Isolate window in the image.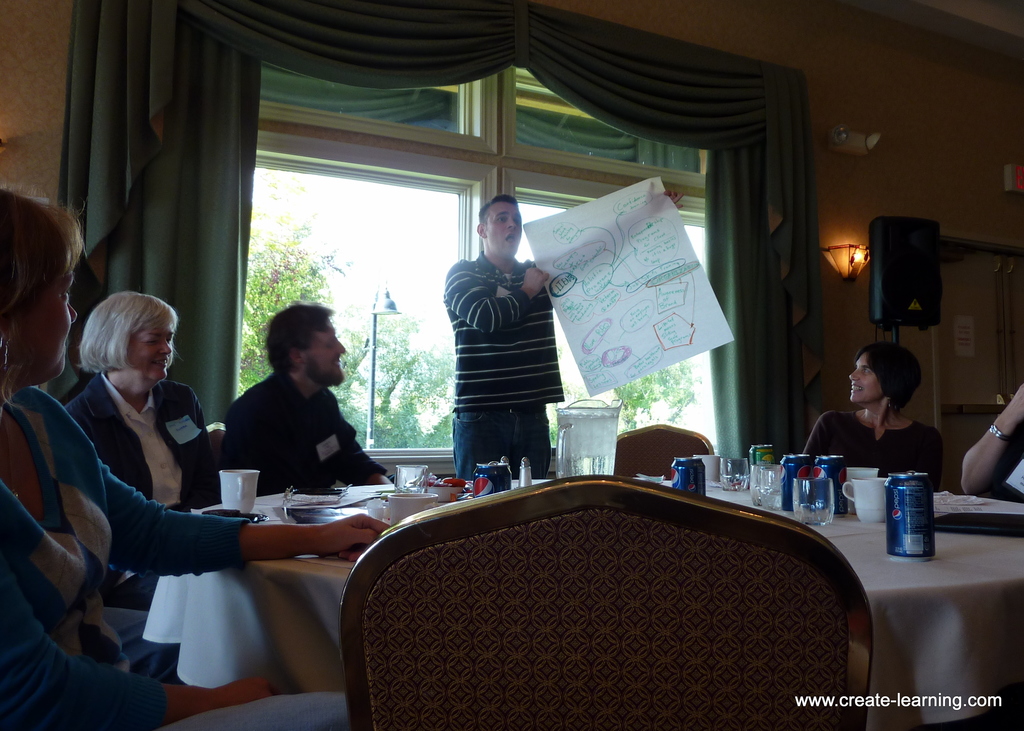
Isolated region: Rect(246, 60, 735, 483).
